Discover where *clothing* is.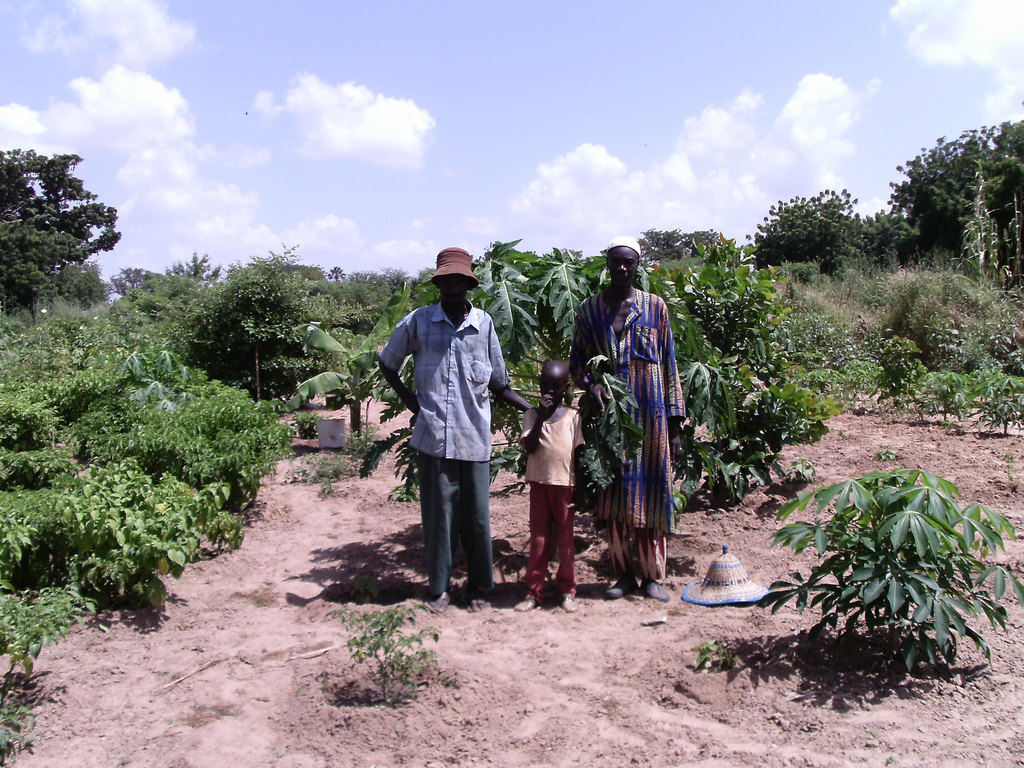
Discovered at l=520, t=403, r=592, b=604.
